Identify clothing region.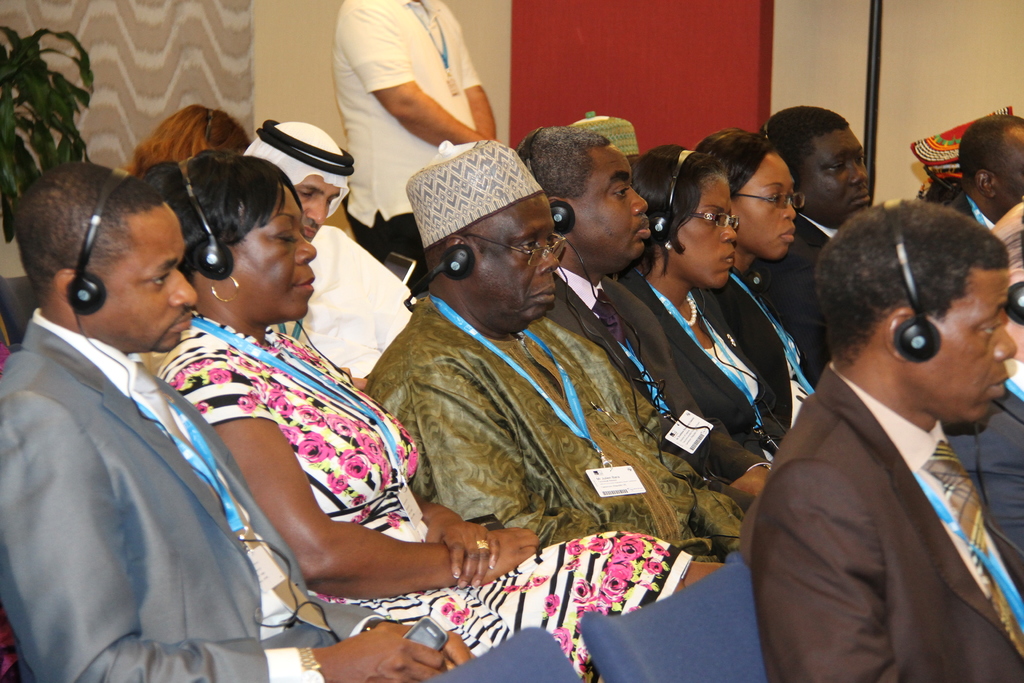
Region: box(364, 282, 756, 548).
